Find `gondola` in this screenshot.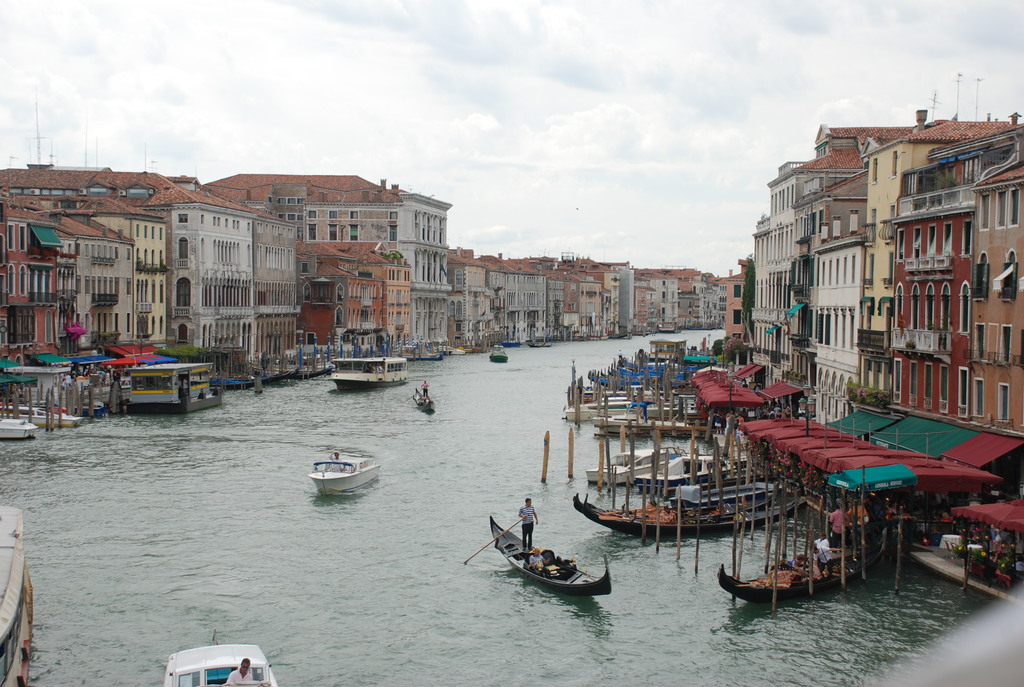
The bounding box for `gondola` is (left=719, top=534, right=912, bottom=610).
